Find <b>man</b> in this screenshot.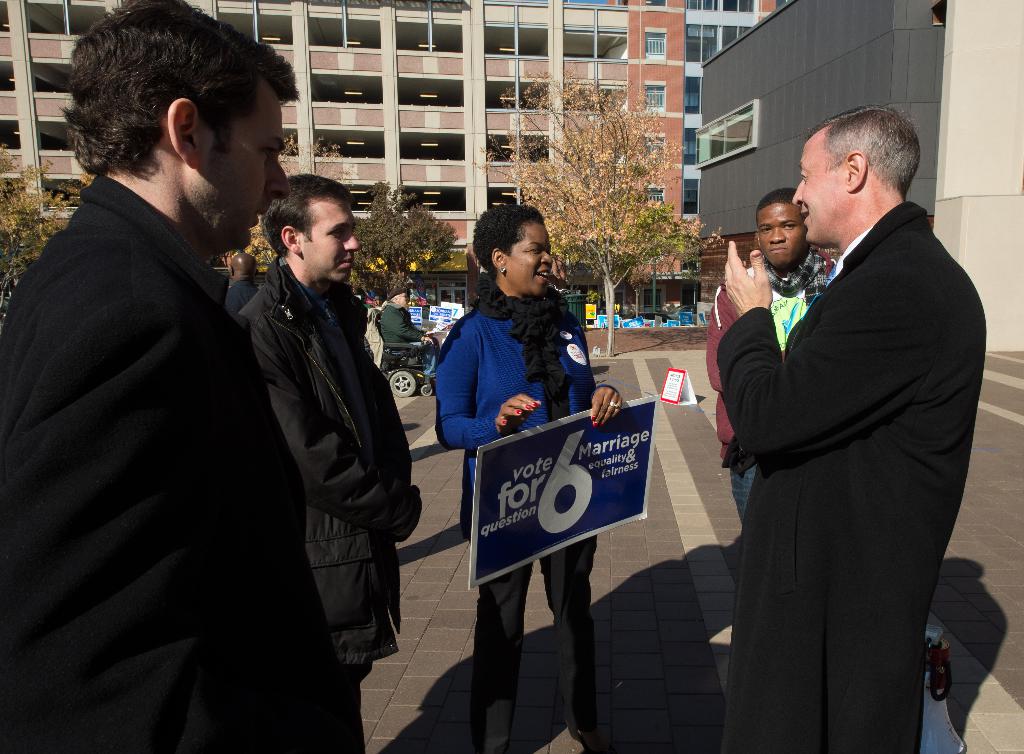
The bounding box for <b>man</b> is {"left": 227, "top": 254, "right": 263, "bottom": 315}.
